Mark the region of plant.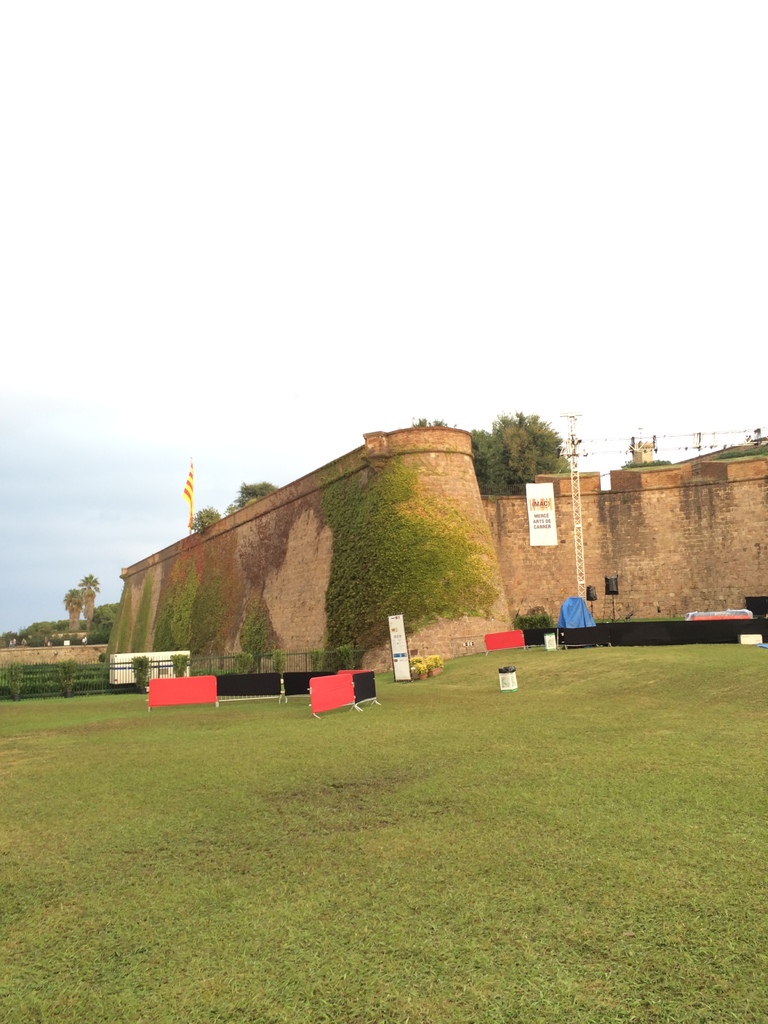
Region: [0, 655, 121, 698].
